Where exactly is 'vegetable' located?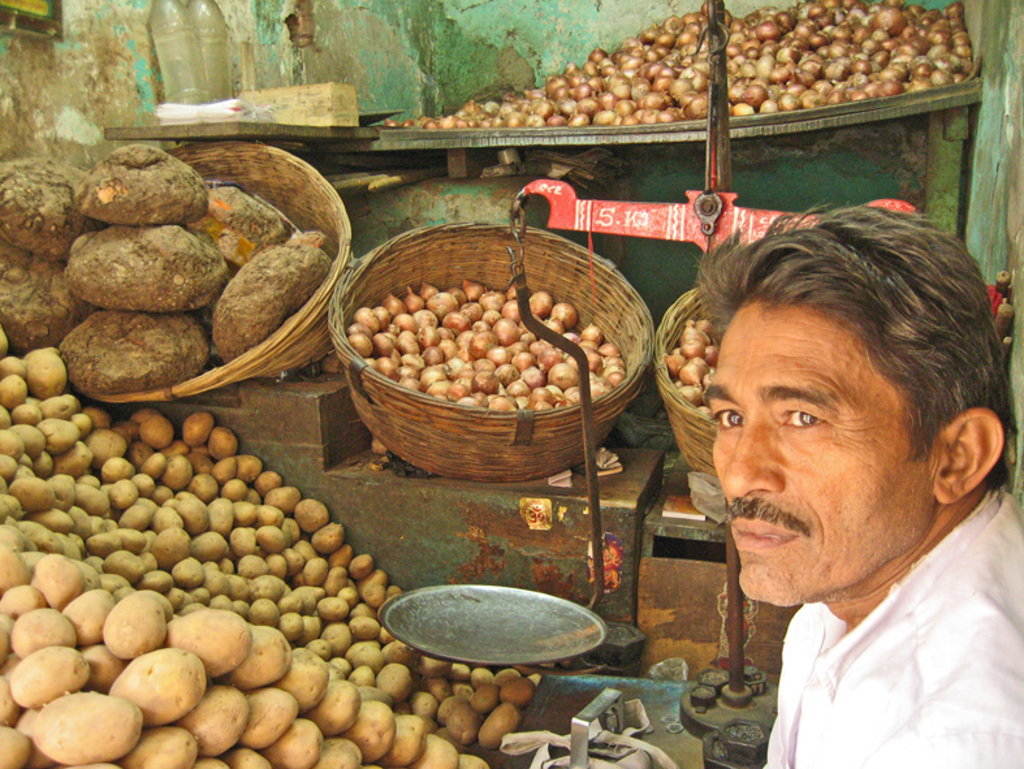
Its bounding box is {"left": 299, "top": 610, "right": 321, "bottom": 645}.
